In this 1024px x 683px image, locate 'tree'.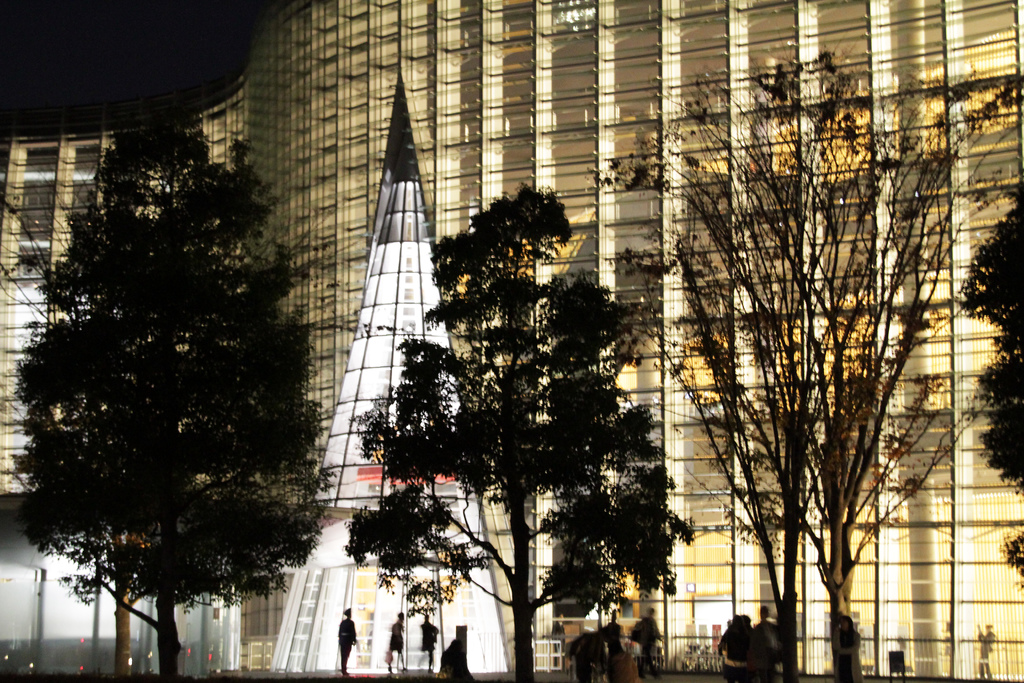
Bounding box: 943,179,1023,504.
